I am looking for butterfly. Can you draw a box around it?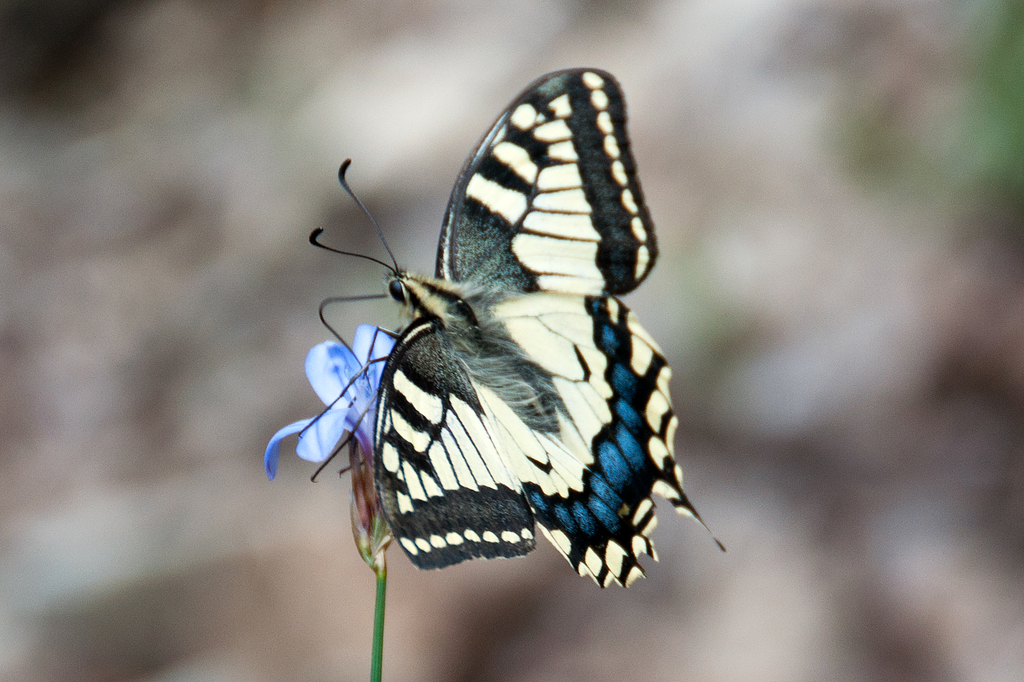
Sure, the bounding box is (281, 42, 705, 599).
